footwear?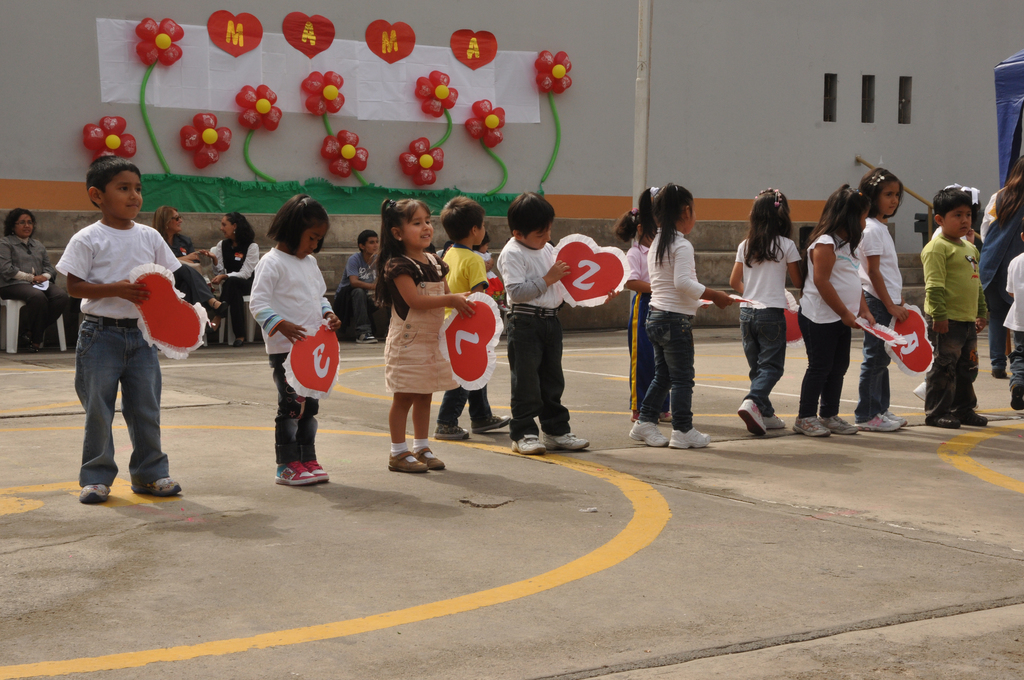
(660,413,671,425)
